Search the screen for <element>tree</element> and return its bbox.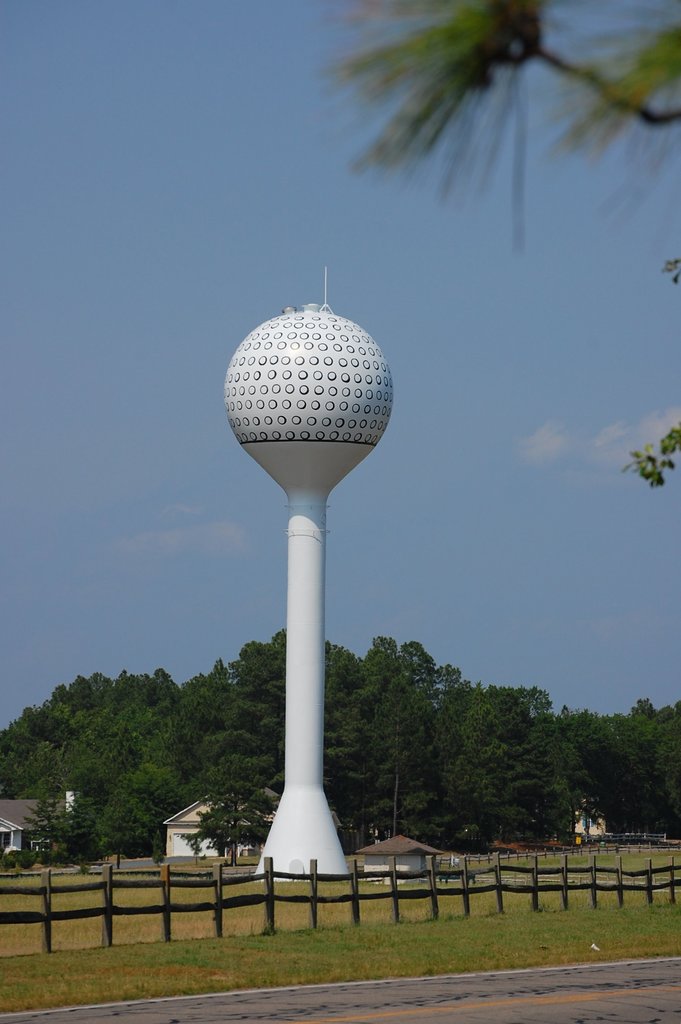
Found: l=324, t=0, r=680, b=252.
